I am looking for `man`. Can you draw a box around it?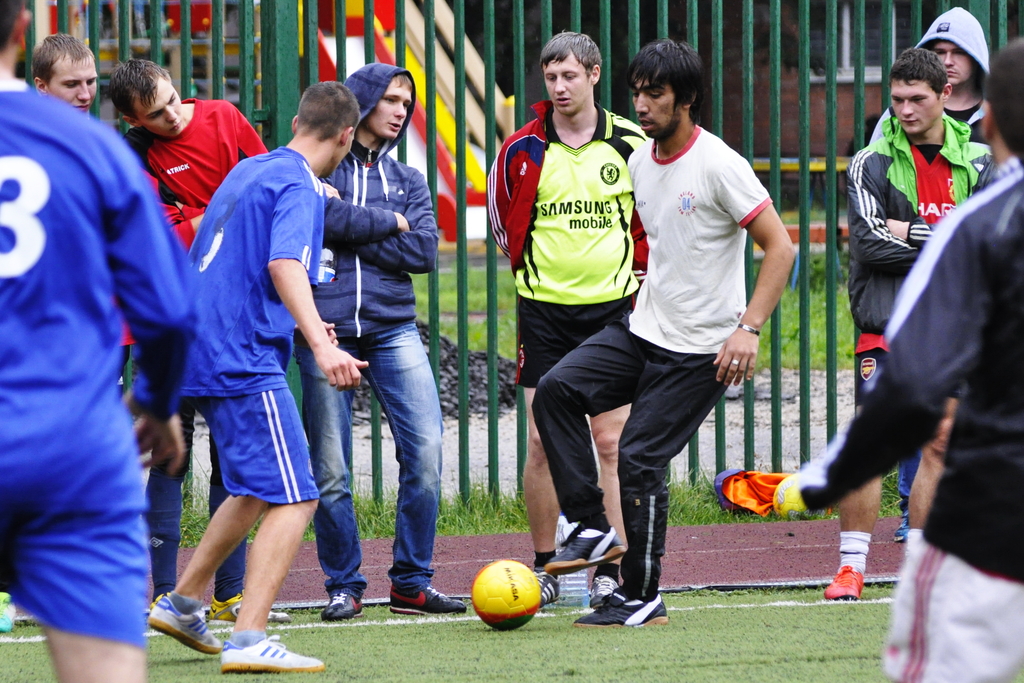
Sure, the bounding box is [x1=799, y1=43, x2=1023, y2=682].
